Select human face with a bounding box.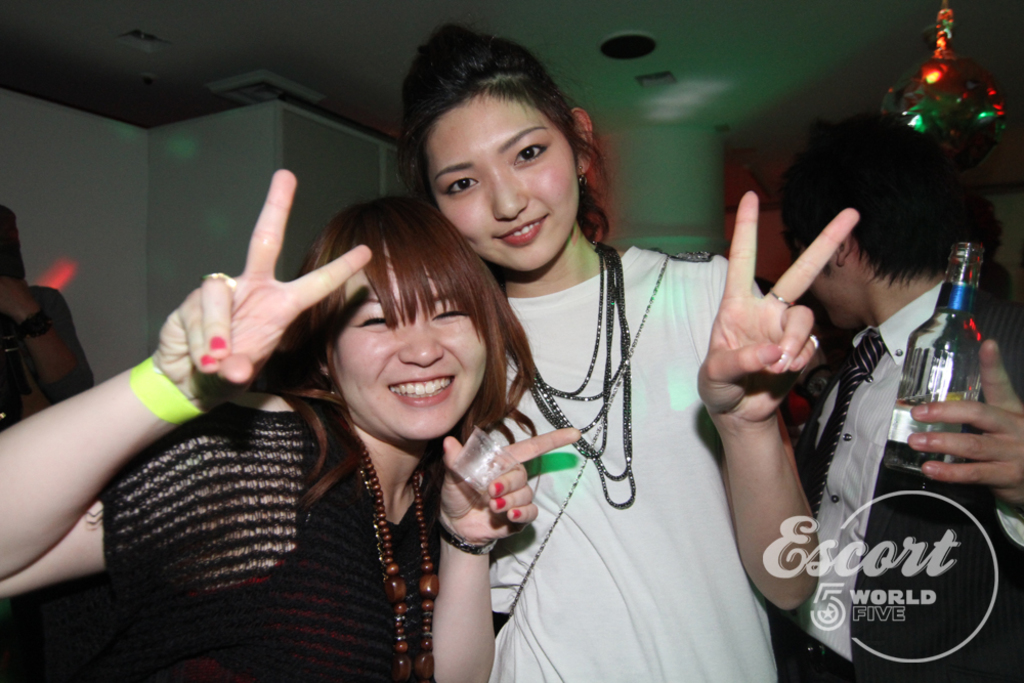
pyautogui.locateOnScreen(332, 237, 490, 445).
